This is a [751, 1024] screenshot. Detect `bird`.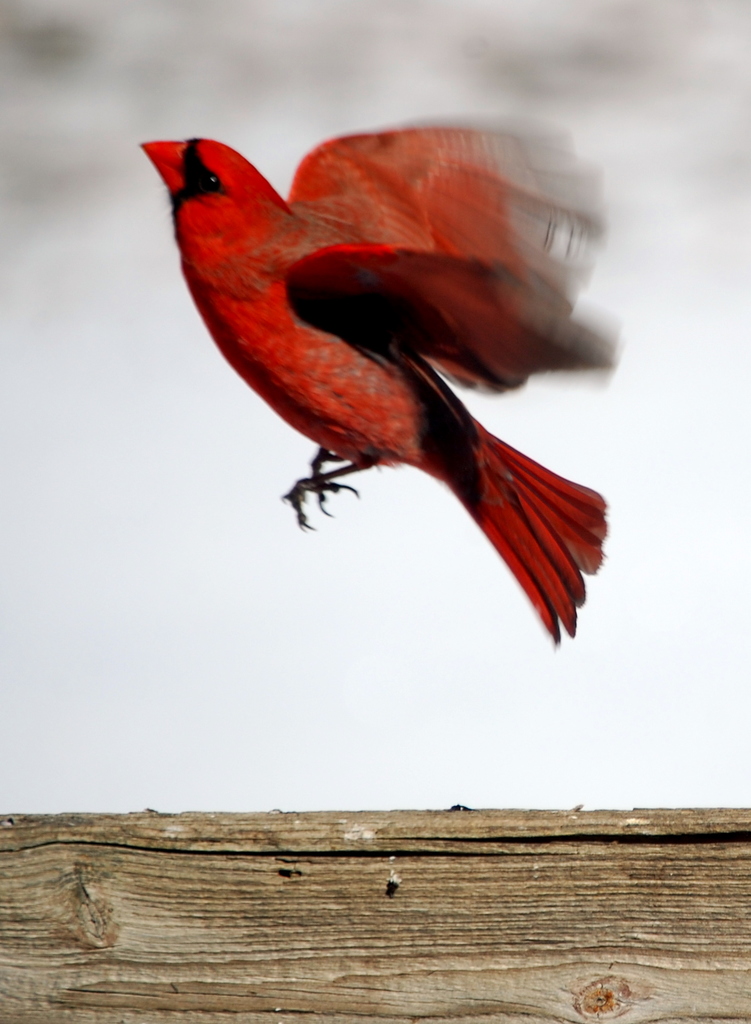
x1=132, y1=128, x2=616, y2=653.
